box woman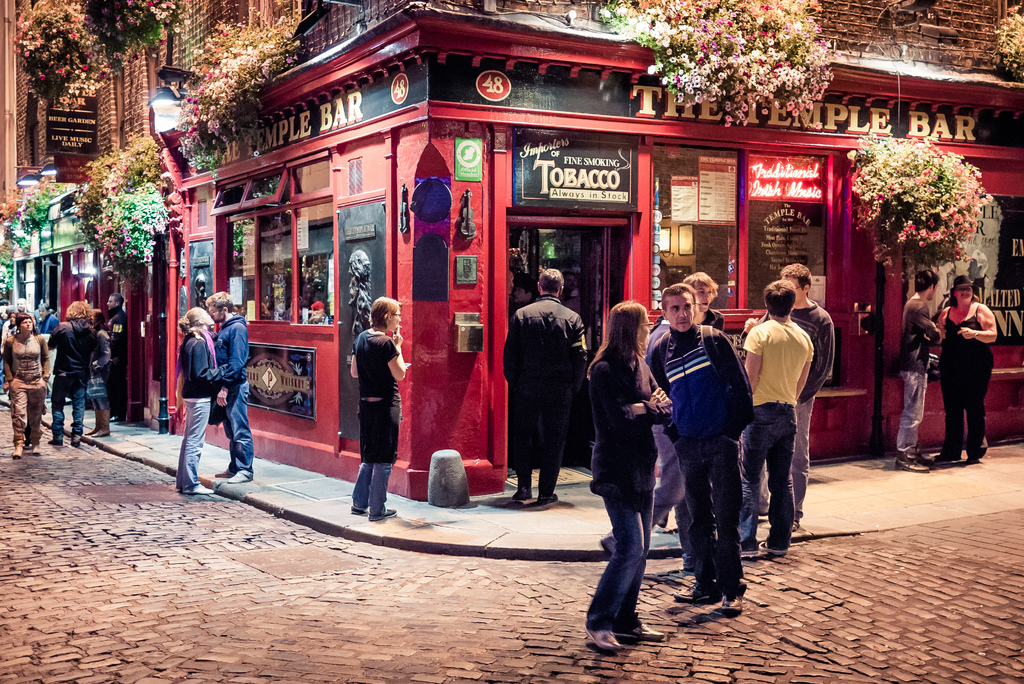
934/275/1000/461
